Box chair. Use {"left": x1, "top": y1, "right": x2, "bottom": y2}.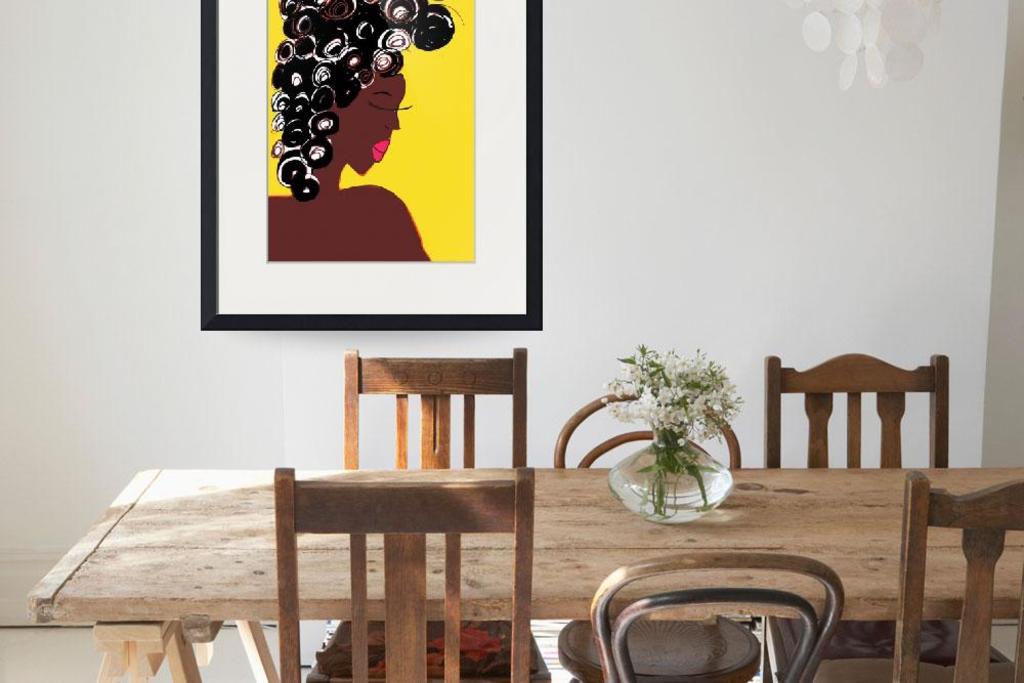
{"left": 551, "top": 386, "right": 745, "bottom": 682}.
